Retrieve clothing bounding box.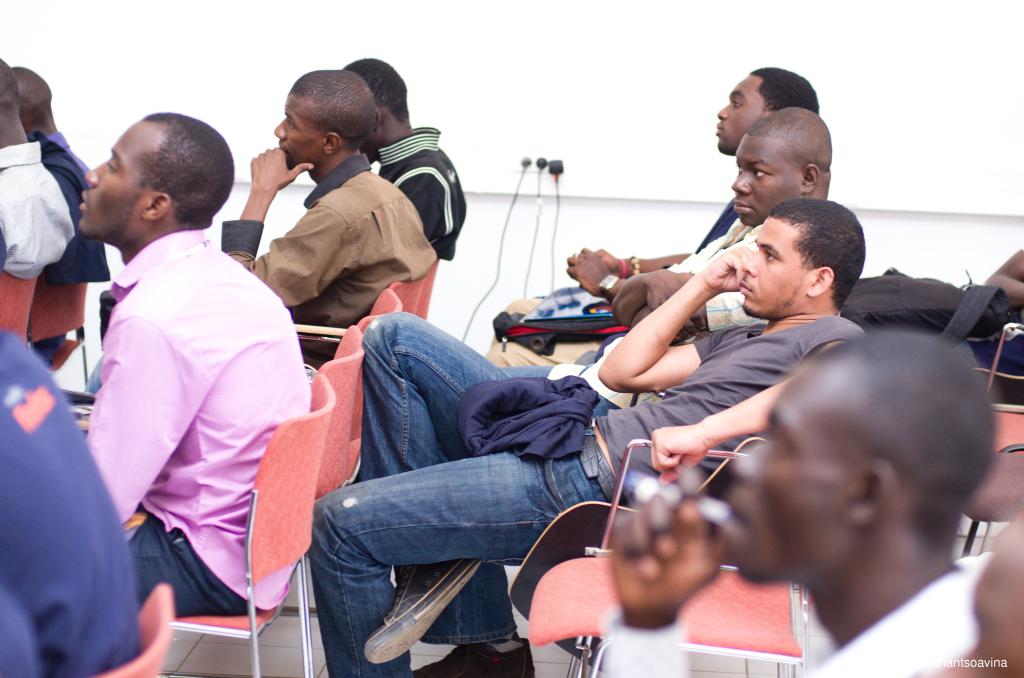
Bounding box: (44, 141, 123, 290).
